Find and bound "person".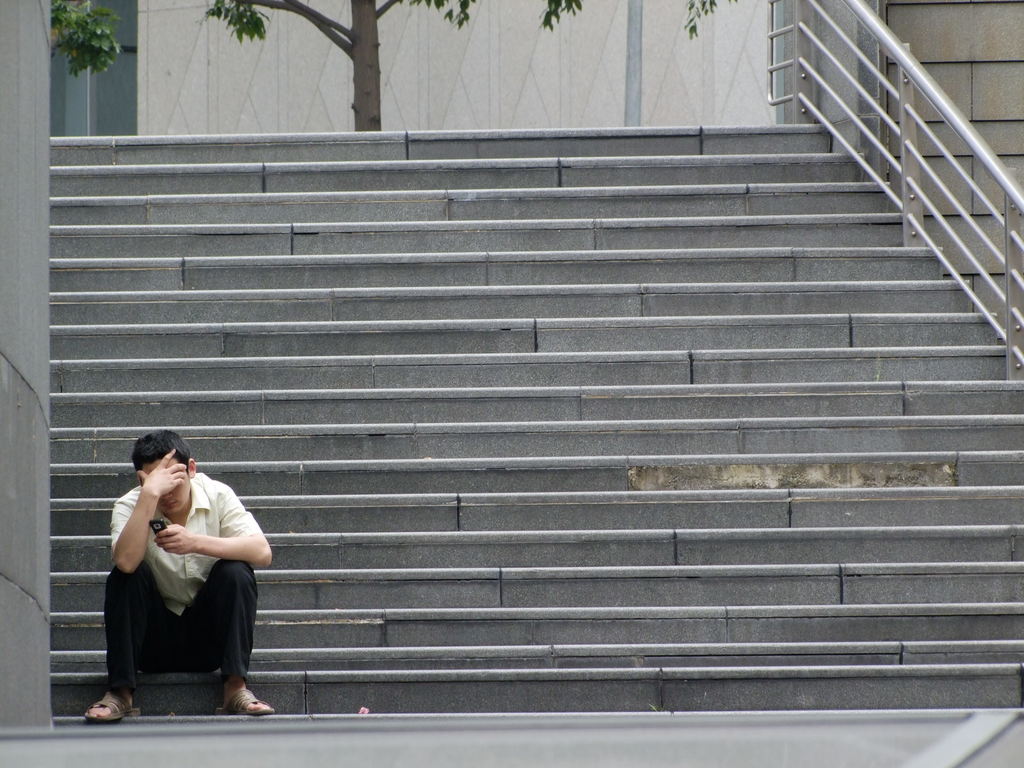
Bound: 86 426 282 730.
